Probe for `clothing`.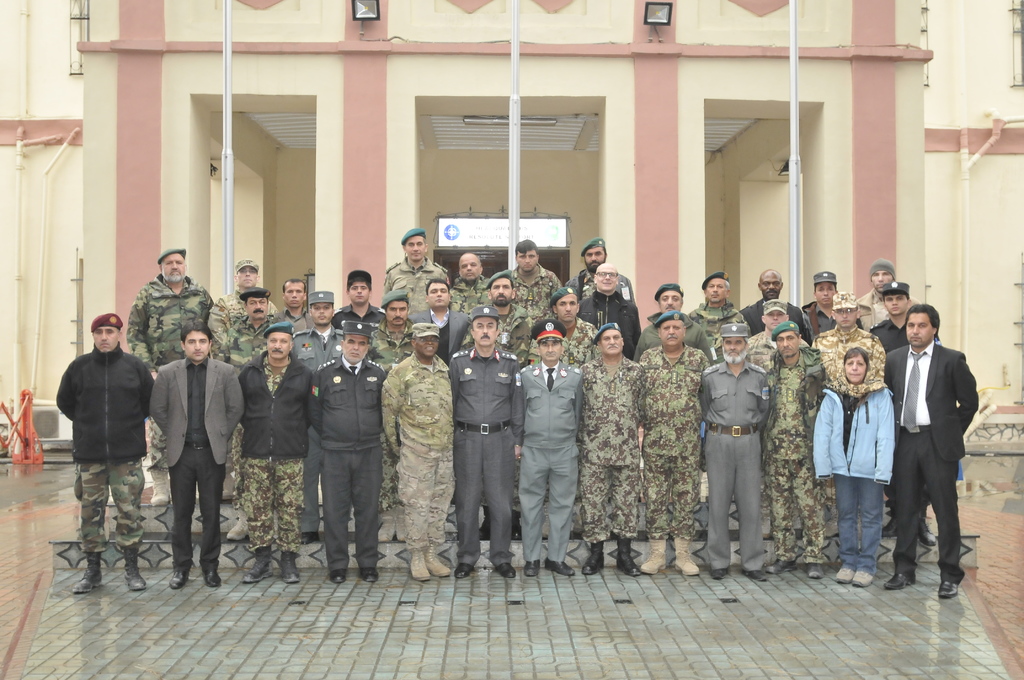
Probe result: l=412, t=306, r=470, b=366.
